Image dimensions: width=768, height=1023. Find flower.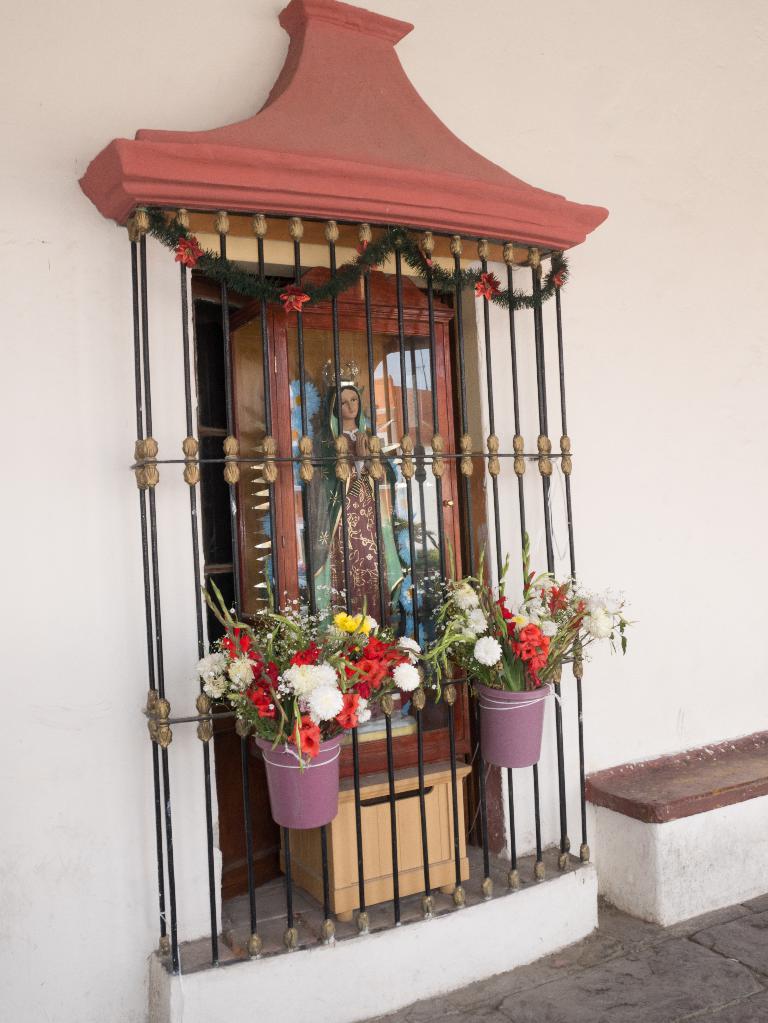
(x1=175, y1=239, x2=202, y2=265).
